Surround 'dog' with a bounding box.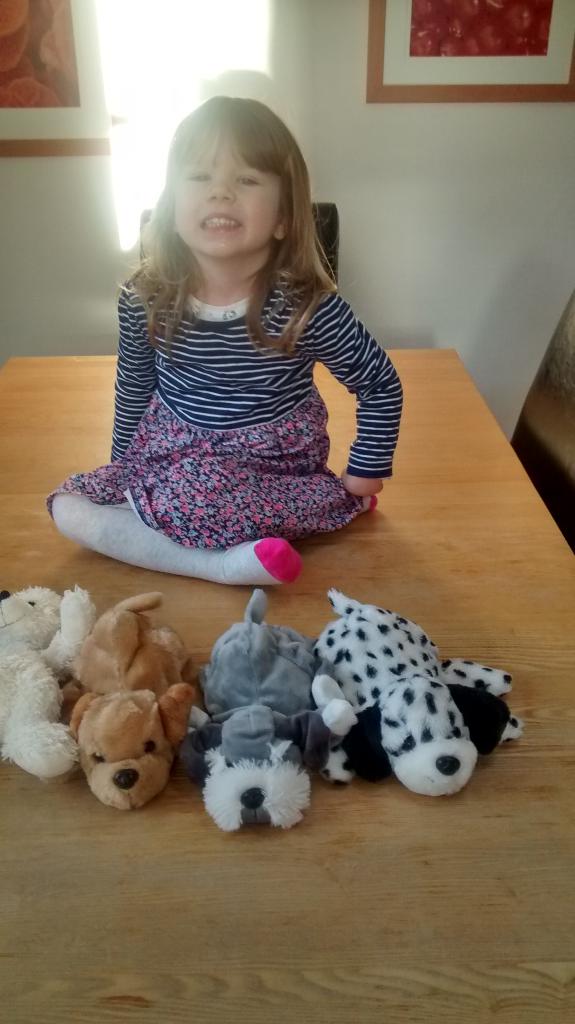
[left=63, top=587, right=199, bottom=811].
